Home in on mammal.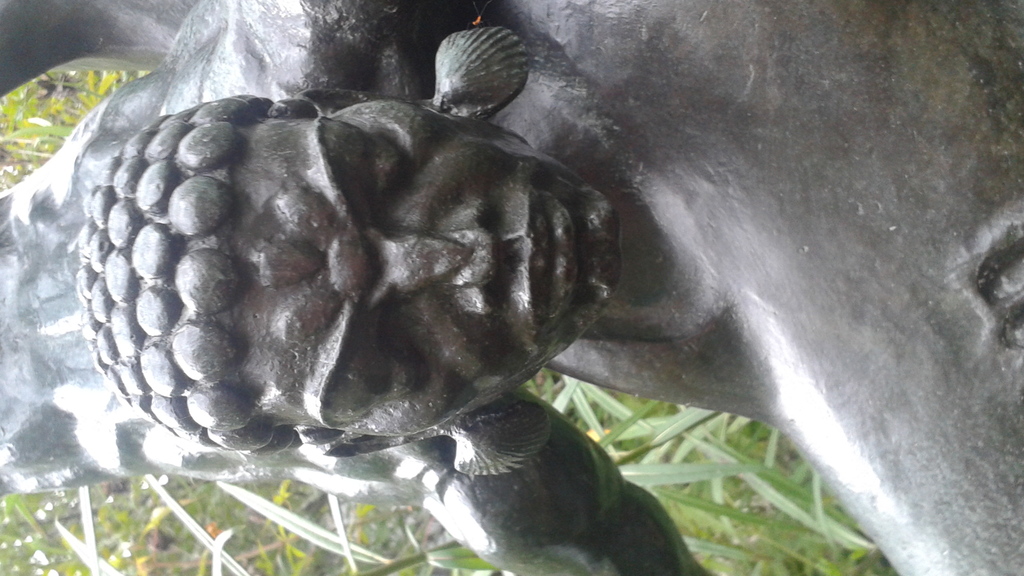
Homed in at (x1=86, y1=7, x2=1022, y2=575).
